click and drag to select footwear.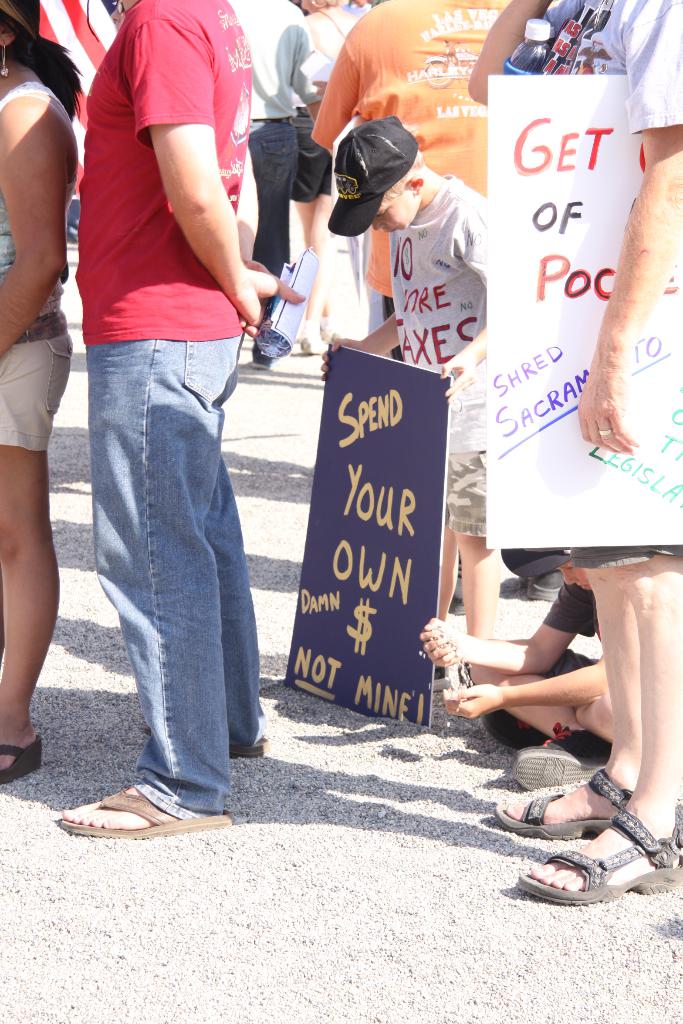
Selection: [229,739,267,764].
